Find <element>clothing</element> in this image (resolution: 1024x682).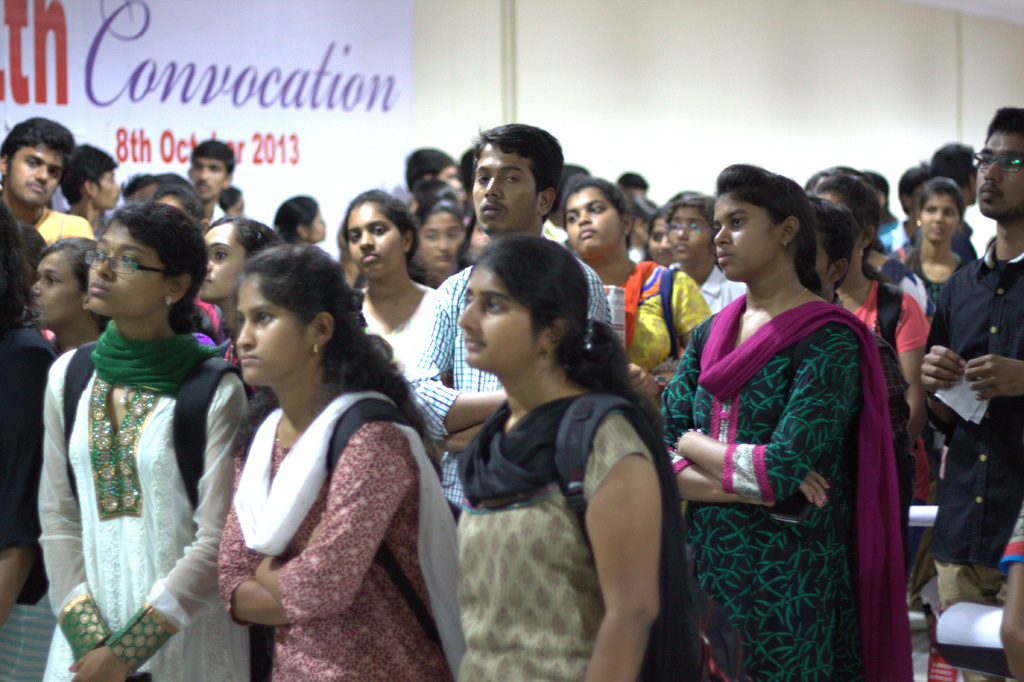
(671, 264, 740, 309).
